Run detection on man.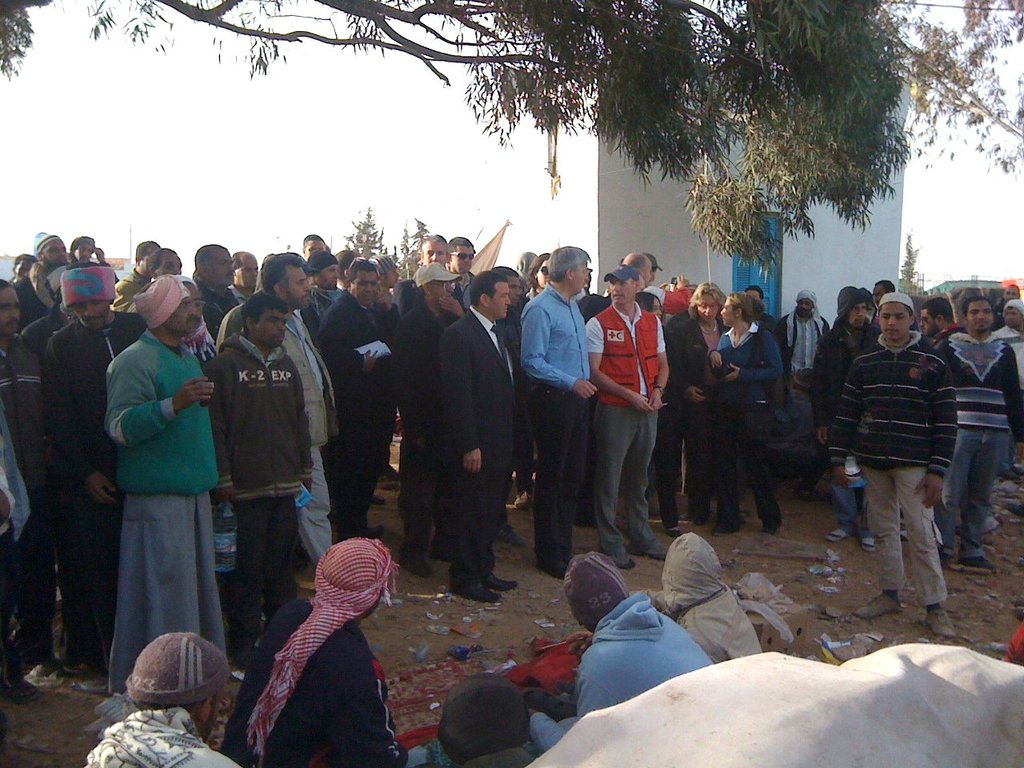
Result: <box>744,286,777,334</box>.
